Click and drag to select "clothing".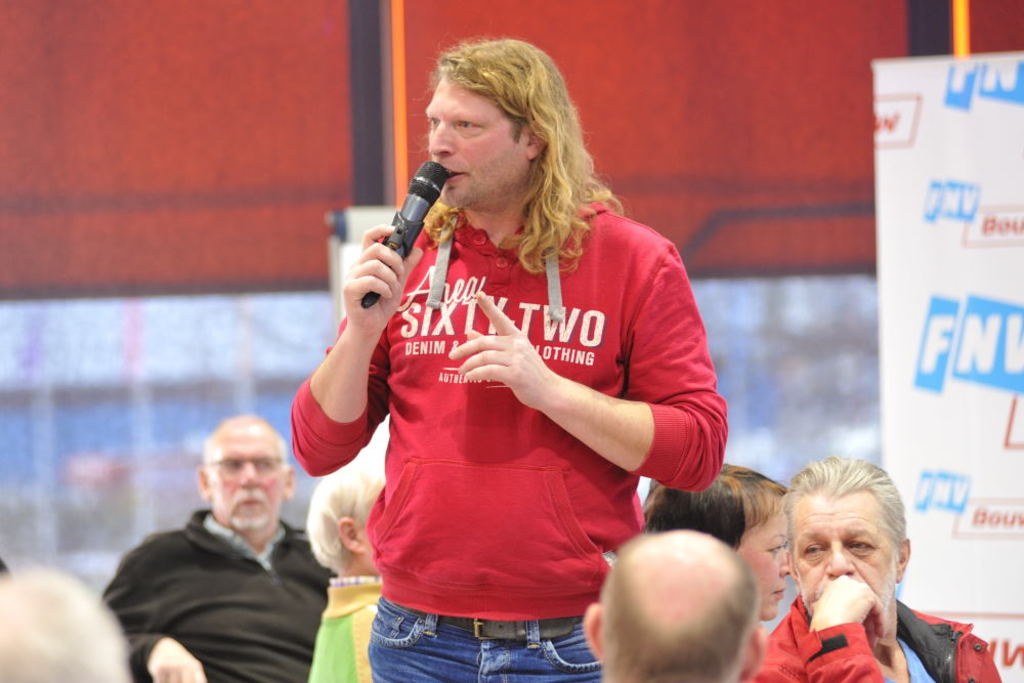
Selection: [left=297, top=203, right=723, bottom=614].
